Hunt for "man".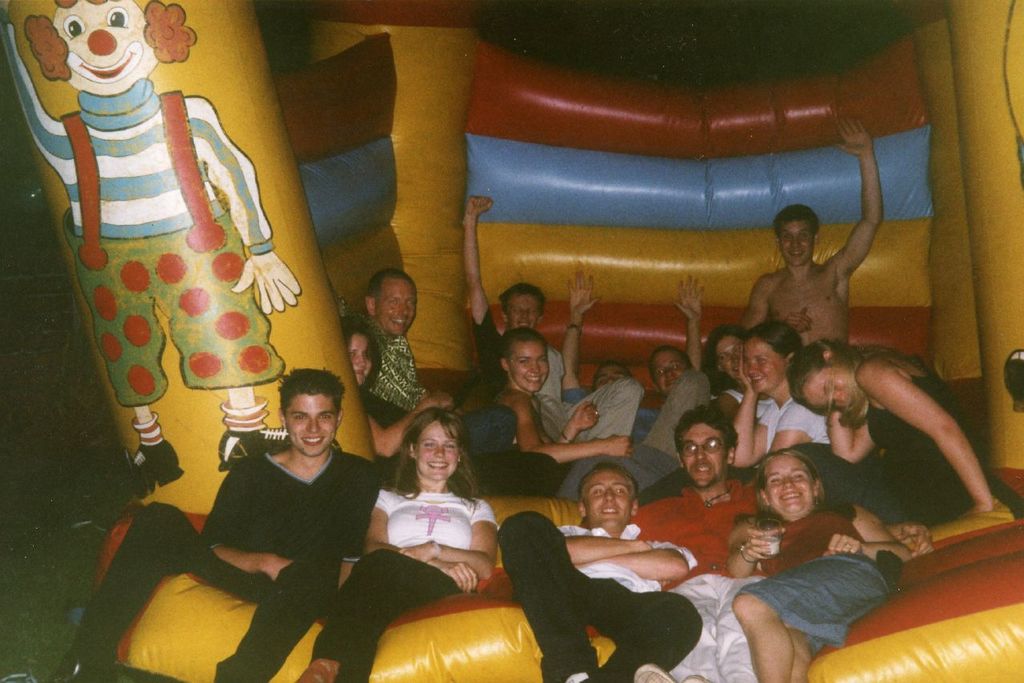
Hunted down at x1=460 y1=193 x2=551 y2=408.
